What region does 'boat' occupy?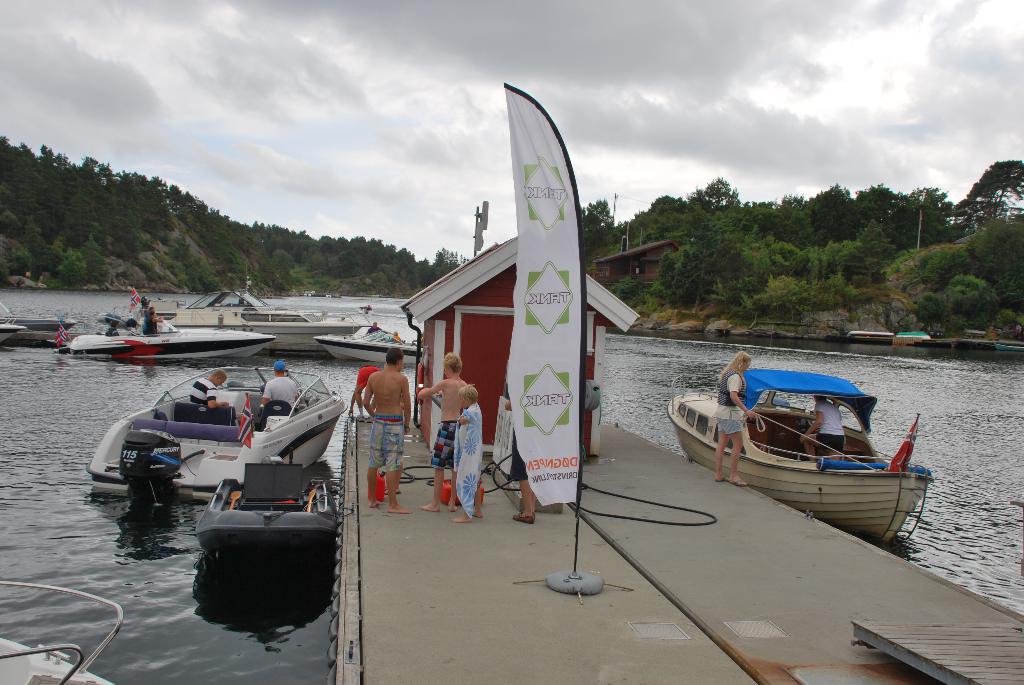
<box>0,579,129,684</box>.
